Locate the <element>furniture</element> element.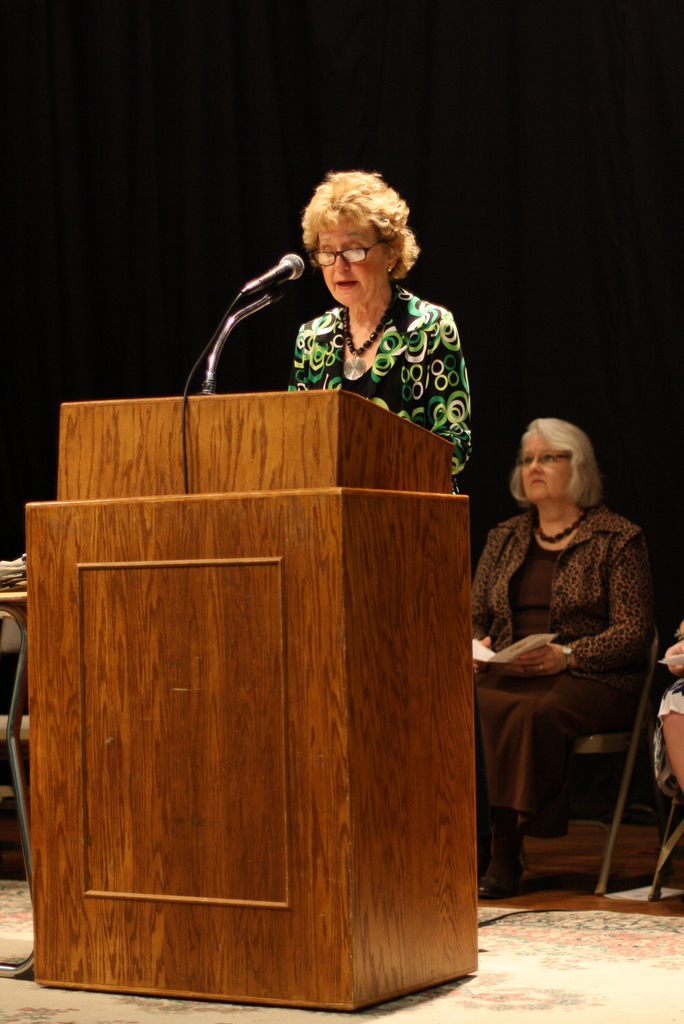
Element bbox: select_region(22, 401, 473, 1012).
